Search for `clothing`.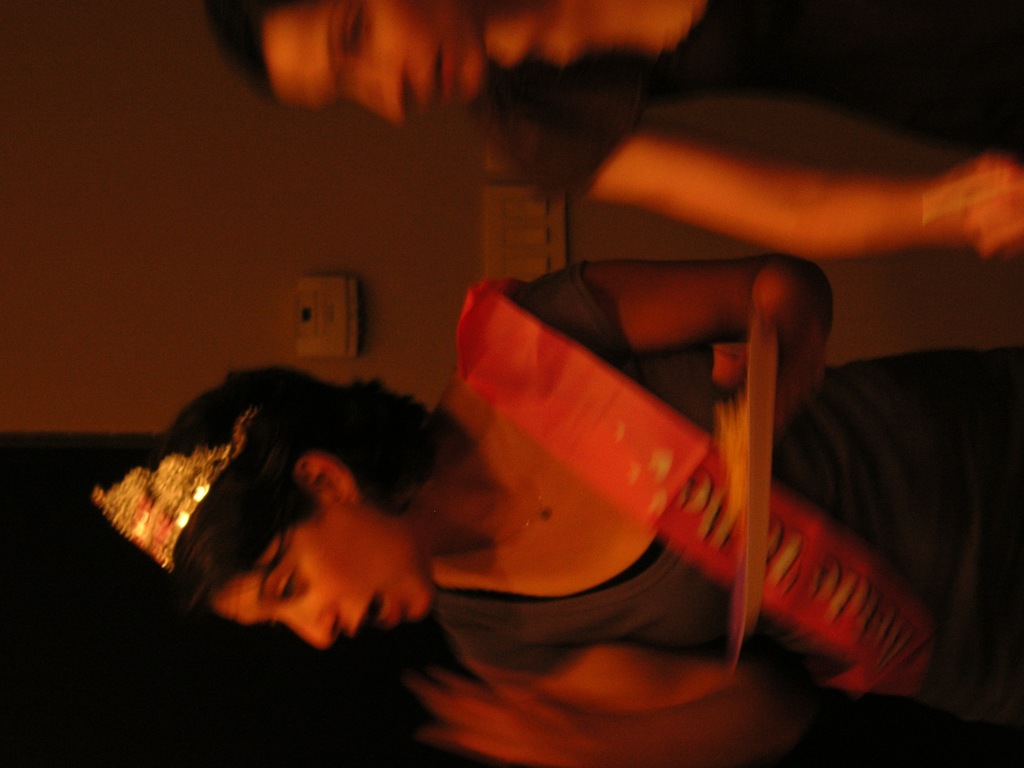
Found at [500,0,1023,203].
